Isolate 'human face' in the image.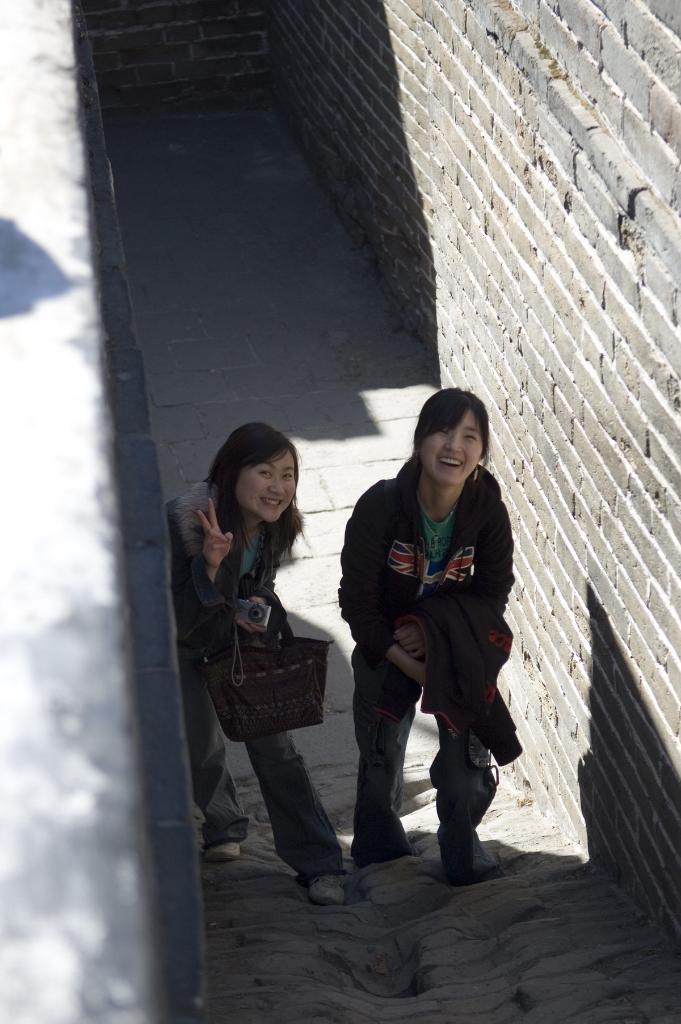
Isolated region: (418,407,480,481).
